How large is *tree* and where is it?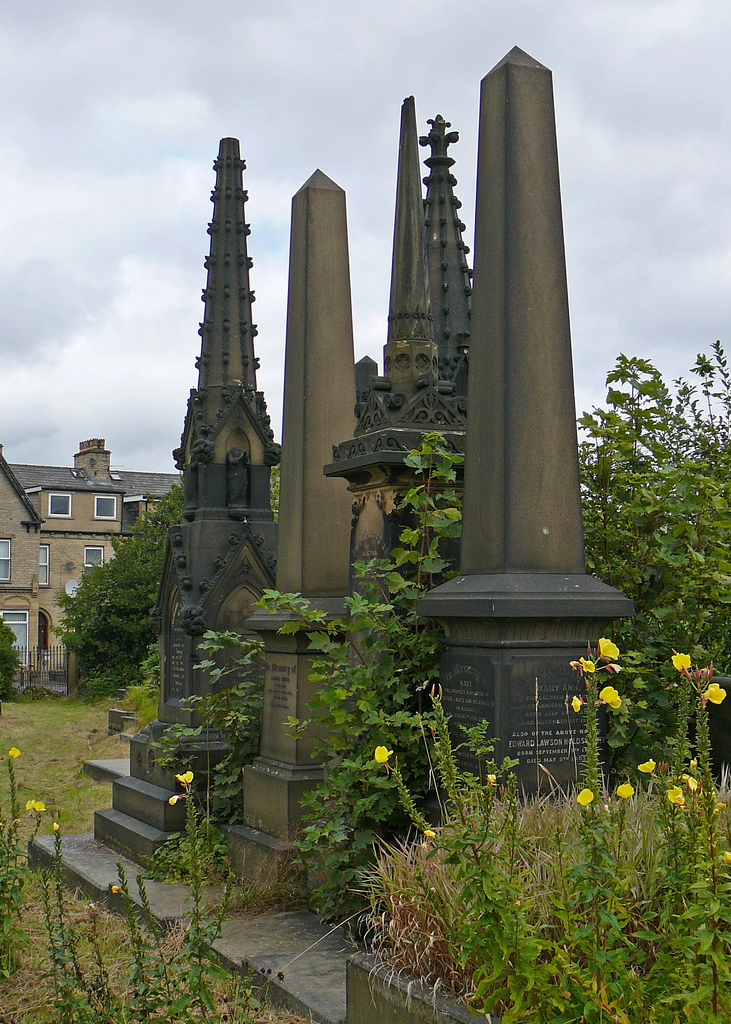
Bounding box: x1=579, y1=342, x2=730, y2=794.
